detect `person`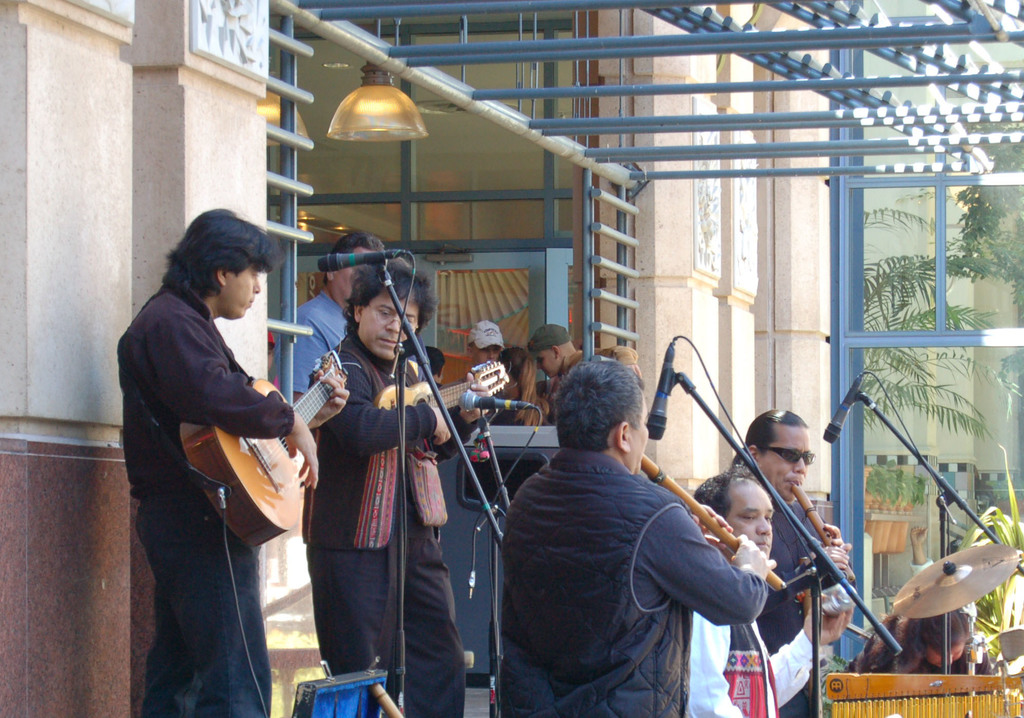
bbox=[851, 585, 1007, 685]
